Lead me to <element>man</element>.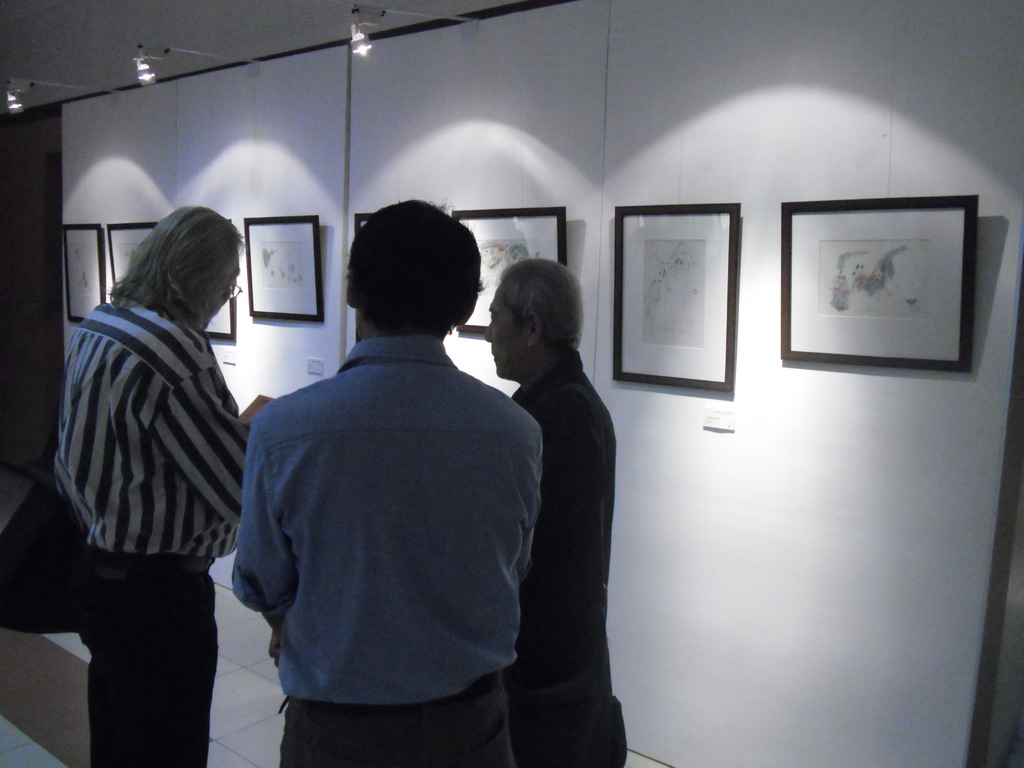
Lead to locate(221, 183, 577, 742).
